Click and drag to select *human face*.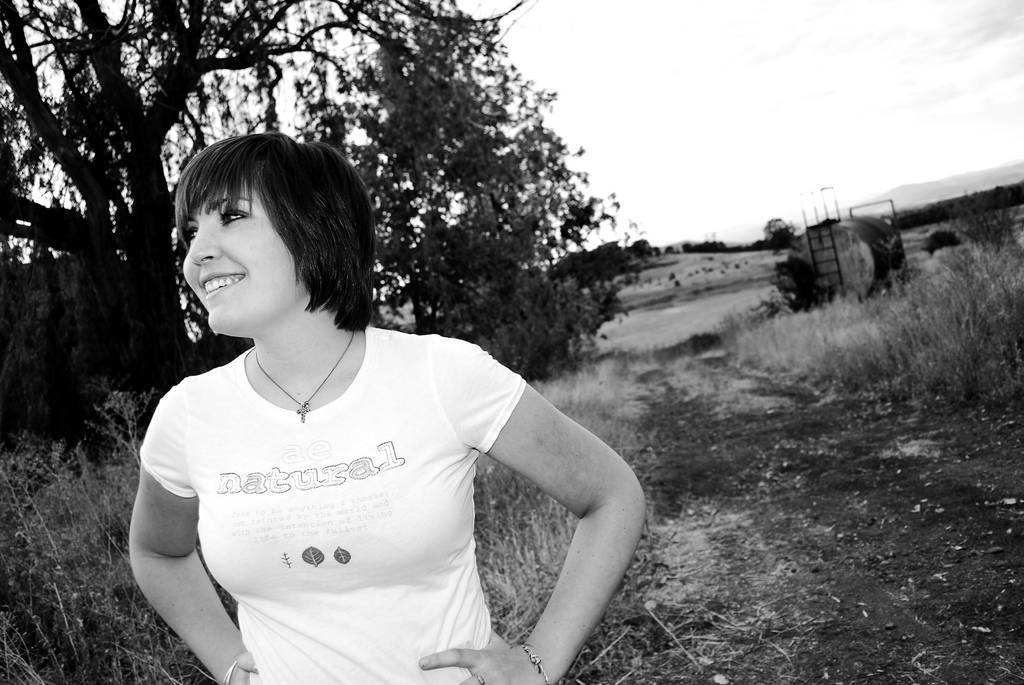
Selection: <box>180,182,307,341</box>.
